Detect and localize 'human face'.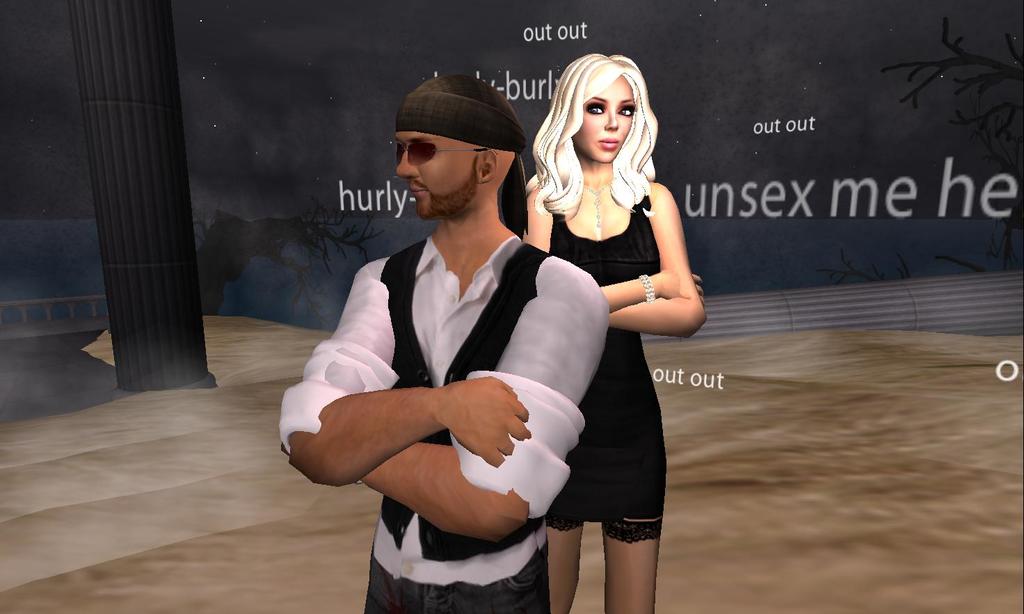
Localized at [x1=575, y1=76, x2=635, y2=162].
